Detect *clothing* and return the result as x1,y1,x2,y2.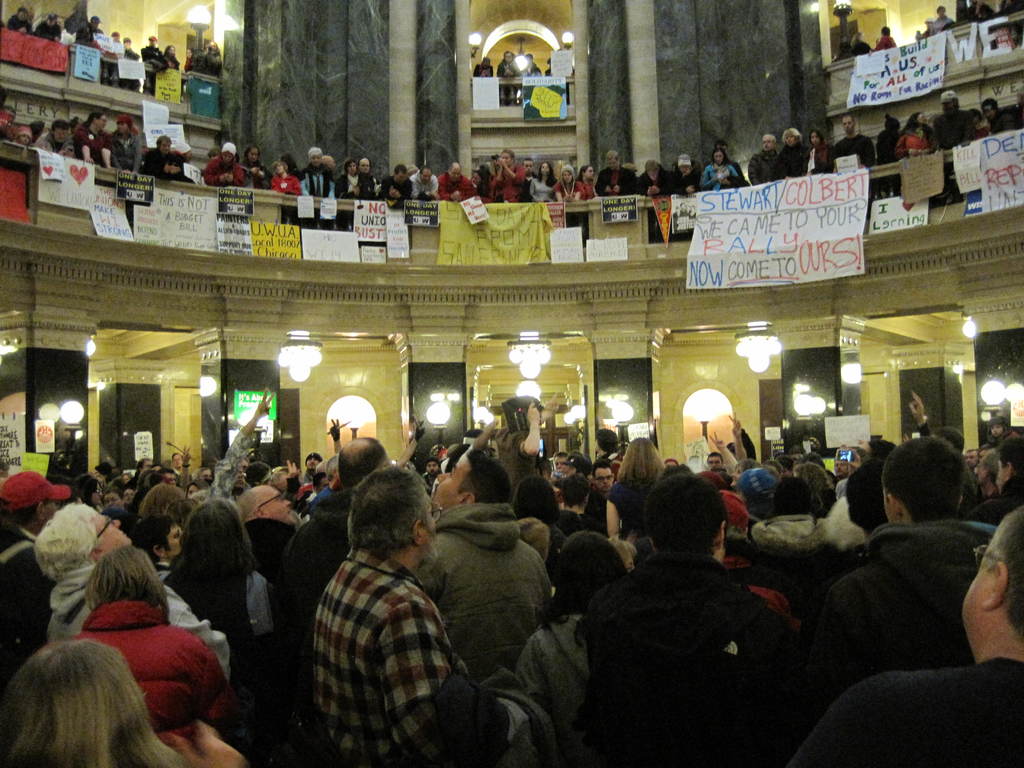
111,125,141,179.
